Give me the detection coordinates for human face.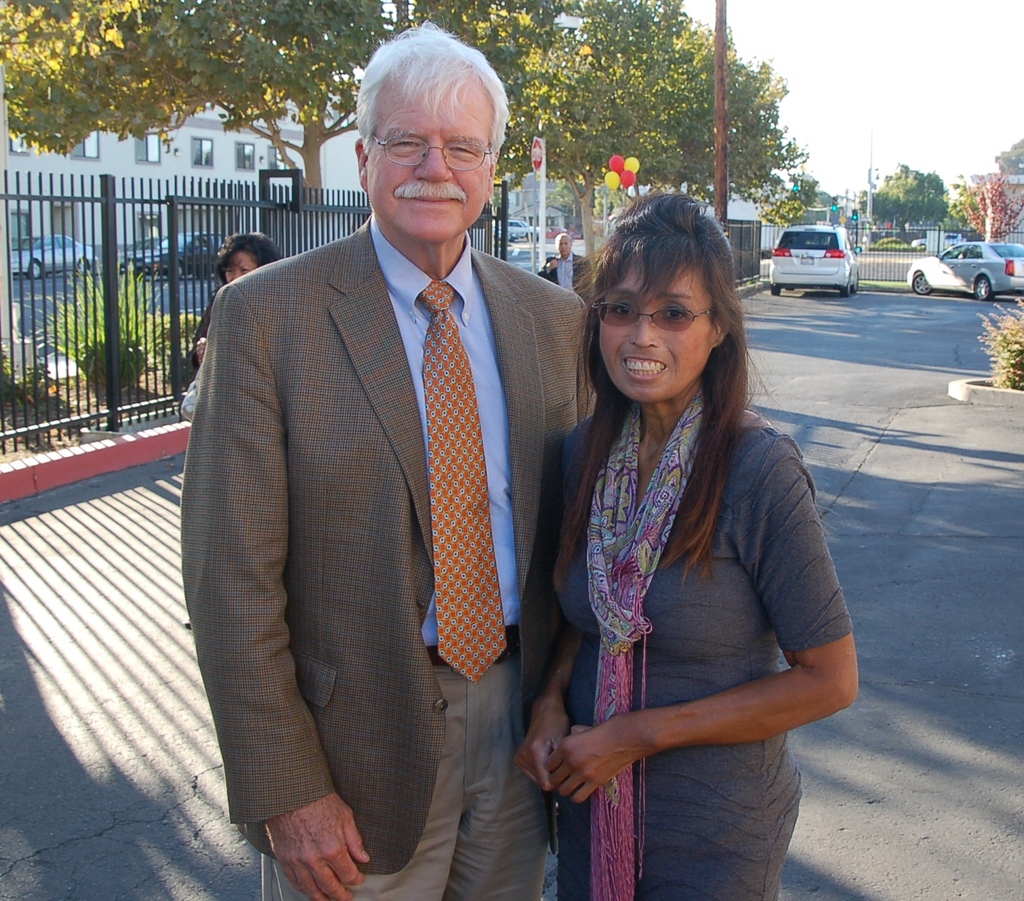
rect(600, 261, 714, 404).
